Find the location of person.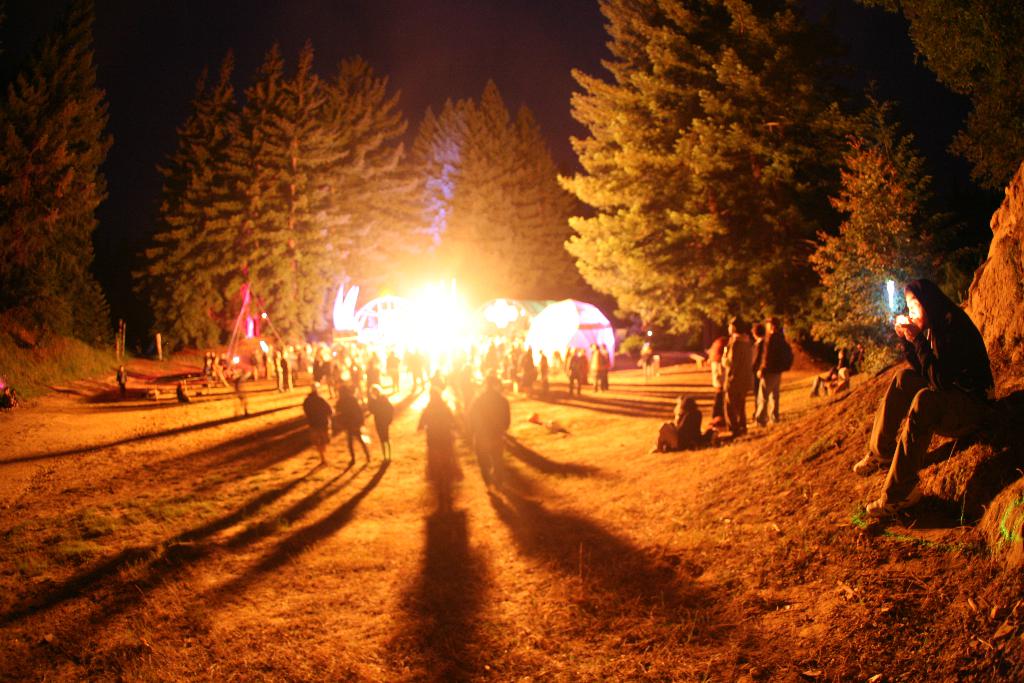
Location: x1=721, y1=316, x2=749, y2=438.
